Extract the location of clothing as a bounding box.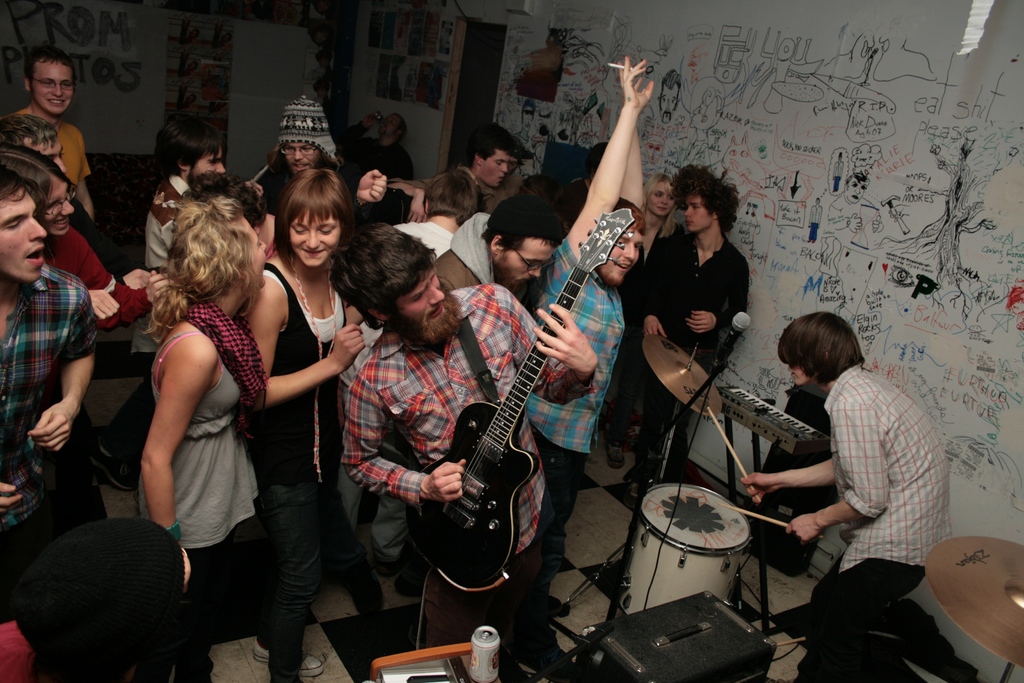
[808,203,824,238].
